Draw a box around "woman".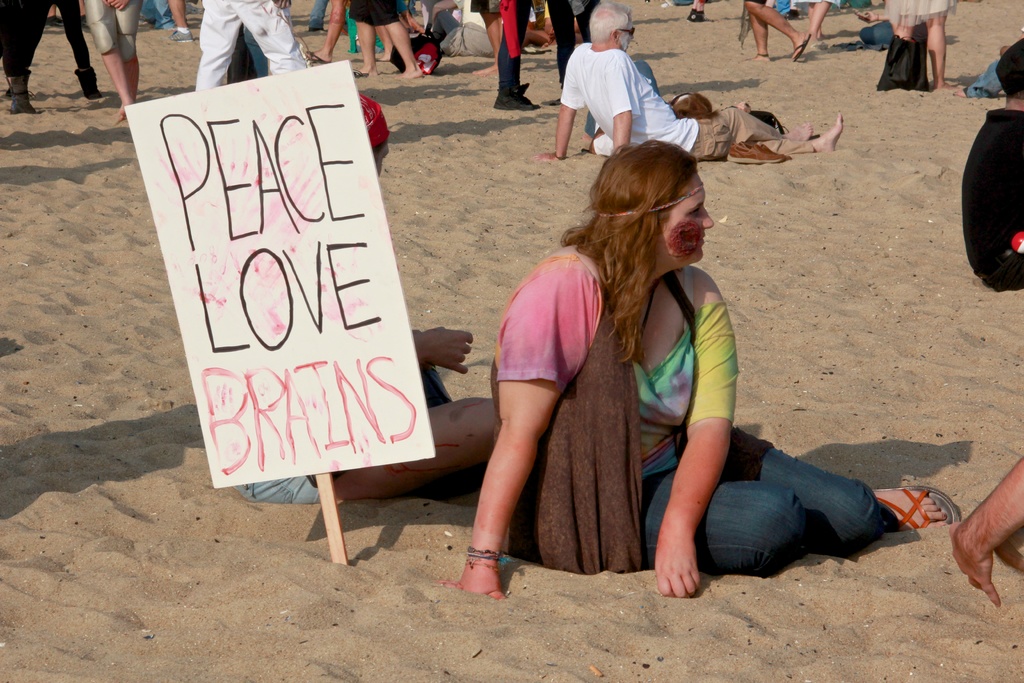
x1=457 y1=128 x2=678 y2=600.
